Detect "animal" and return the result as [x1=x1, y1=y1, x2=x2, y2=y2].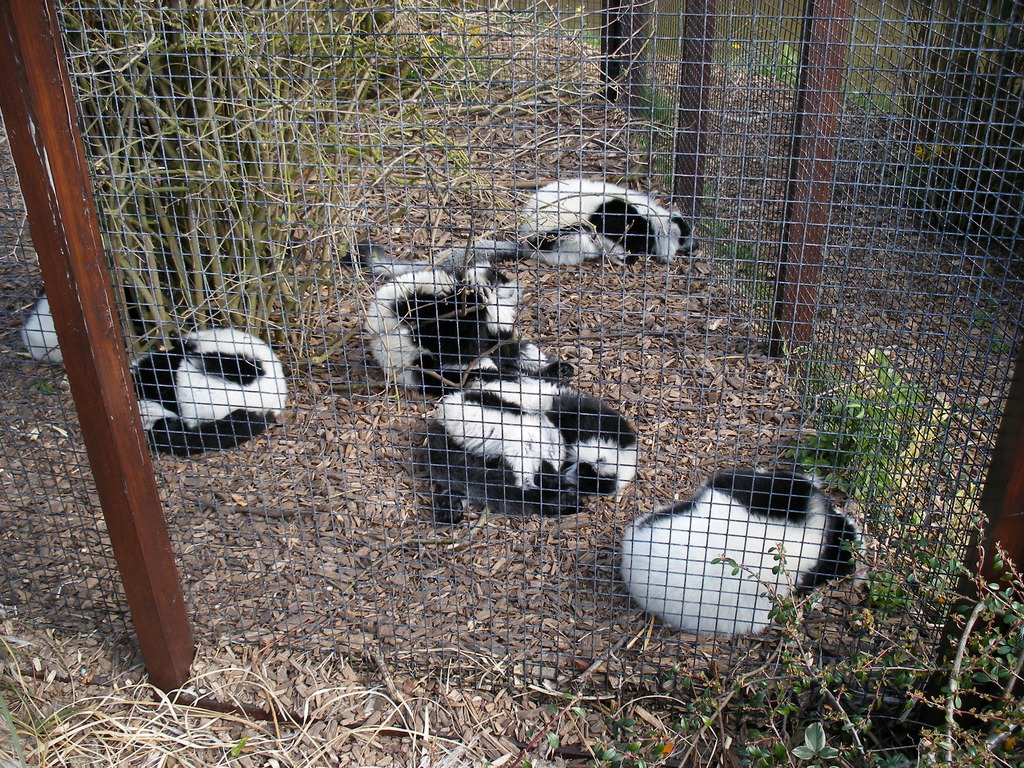
[x1=616, y1=463, x2=868, y2=646].
